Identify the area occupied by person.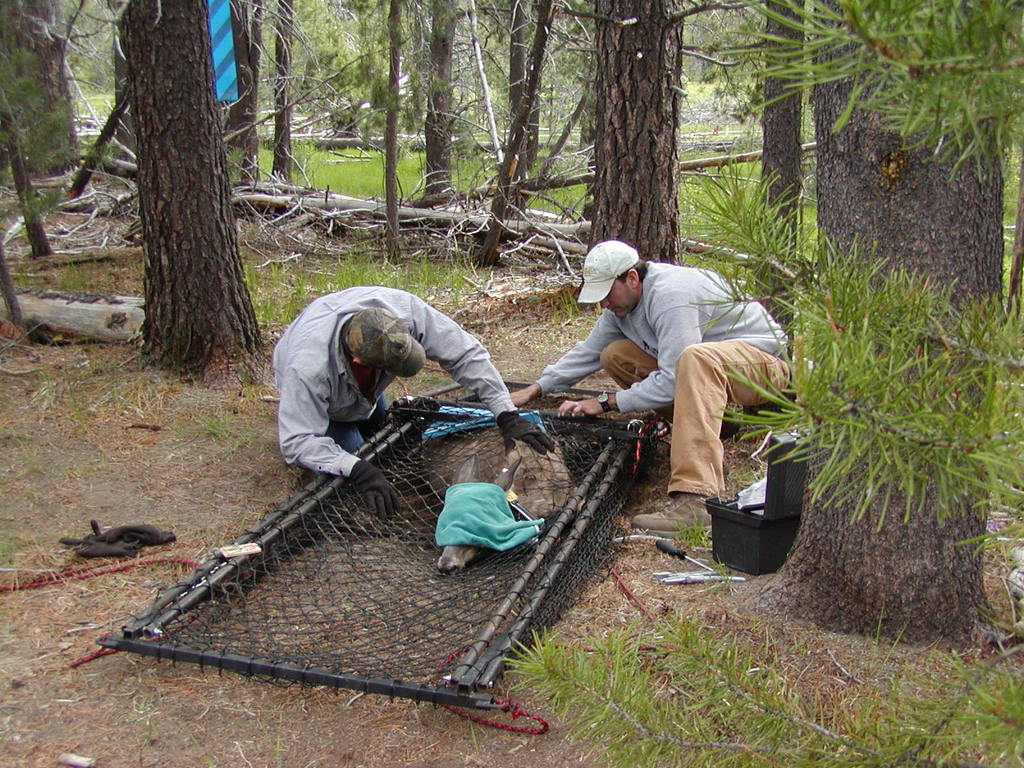
Area: 516/237/783/529.
